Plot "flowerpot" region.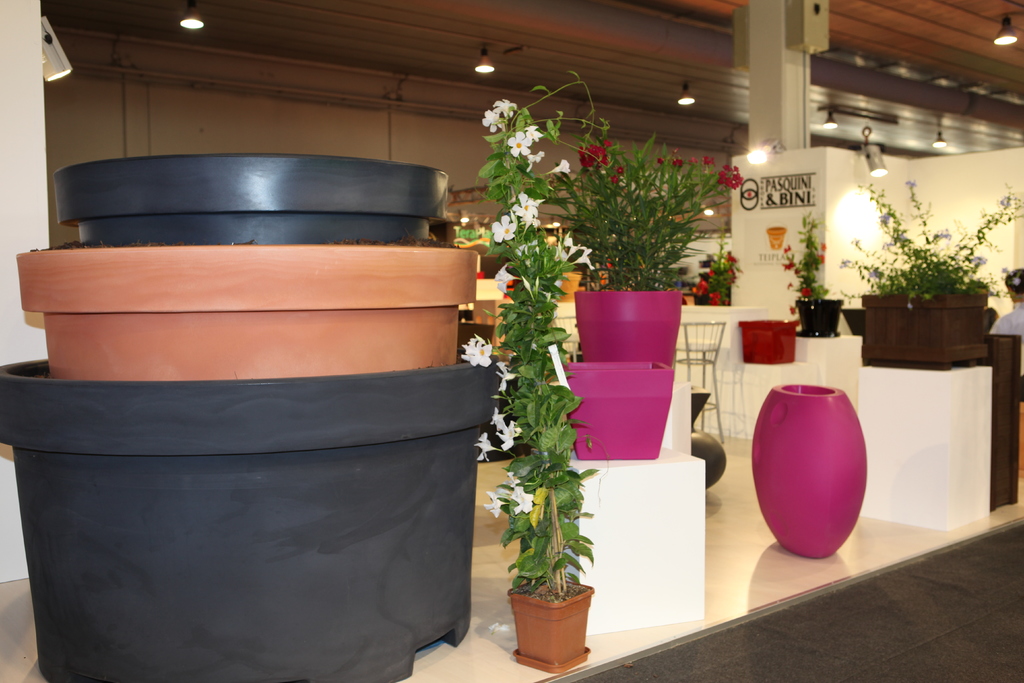
Plotted at 794, 298, 840, 337.
